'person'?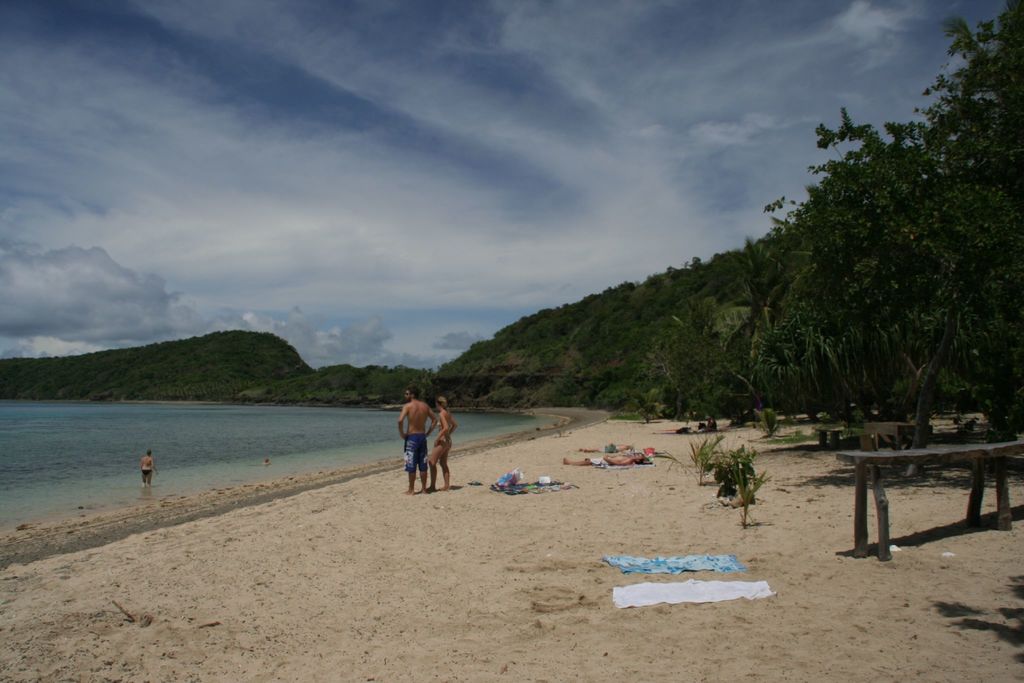
x1=141 y1=450 x2=156 y2=487
